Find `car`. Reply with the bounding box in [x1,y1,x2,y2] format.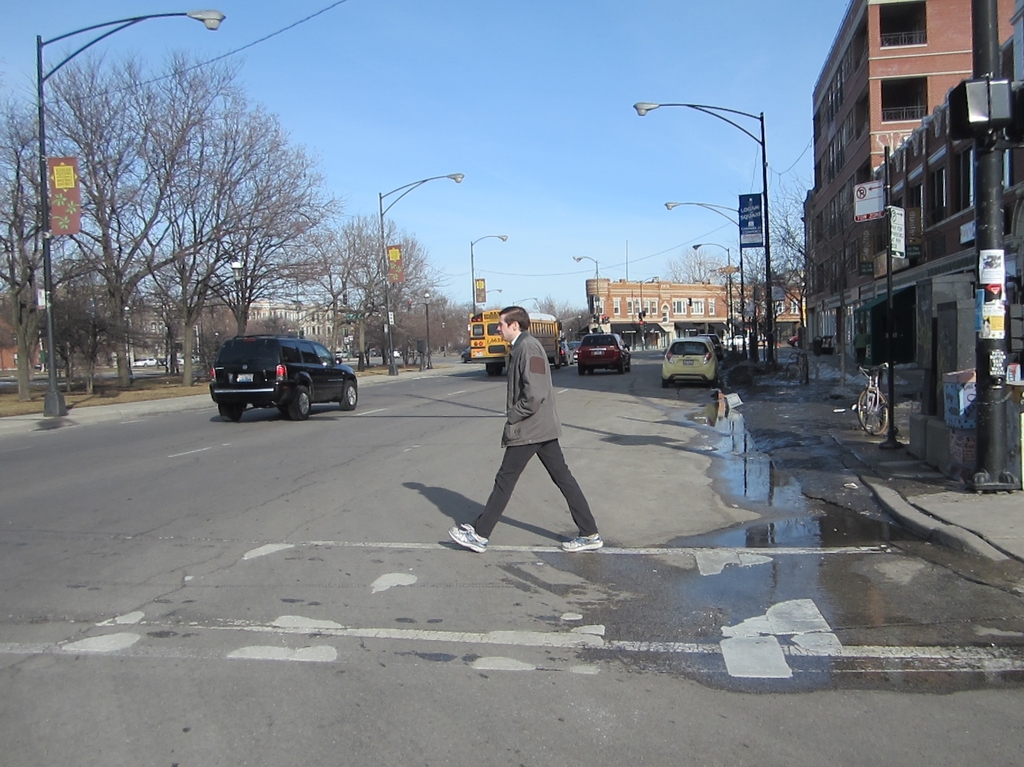
[461,345,472,361].
